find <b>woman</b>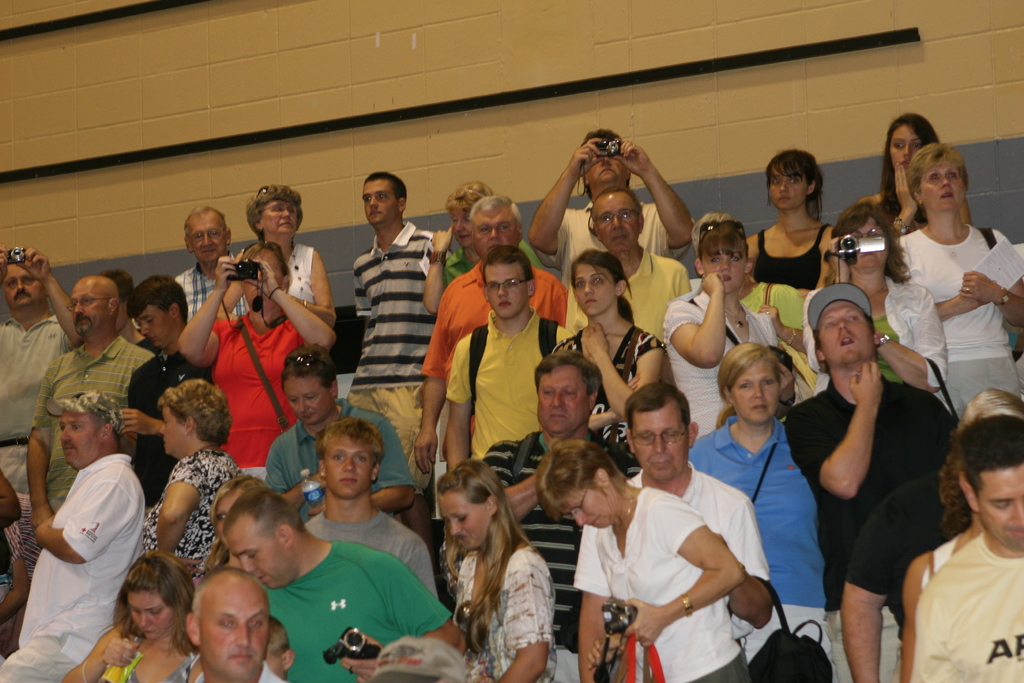
box=[806, 201, 950, 403]
